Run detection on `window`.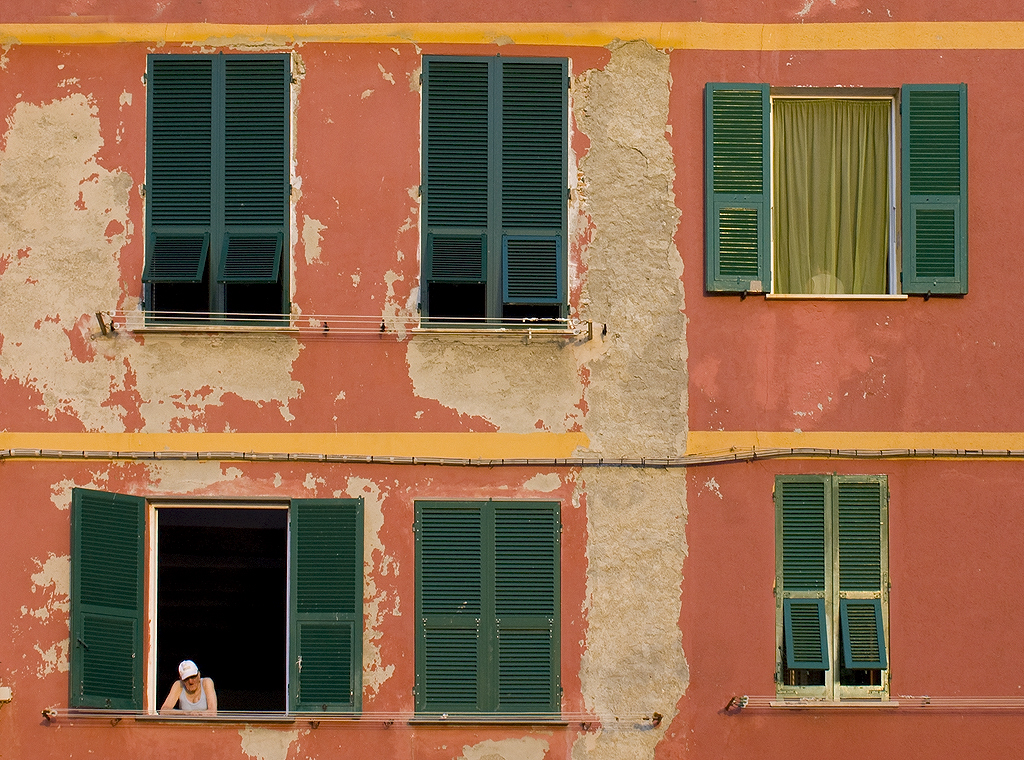
Result: x1=779, y1=454, x2=894, y2=701.
